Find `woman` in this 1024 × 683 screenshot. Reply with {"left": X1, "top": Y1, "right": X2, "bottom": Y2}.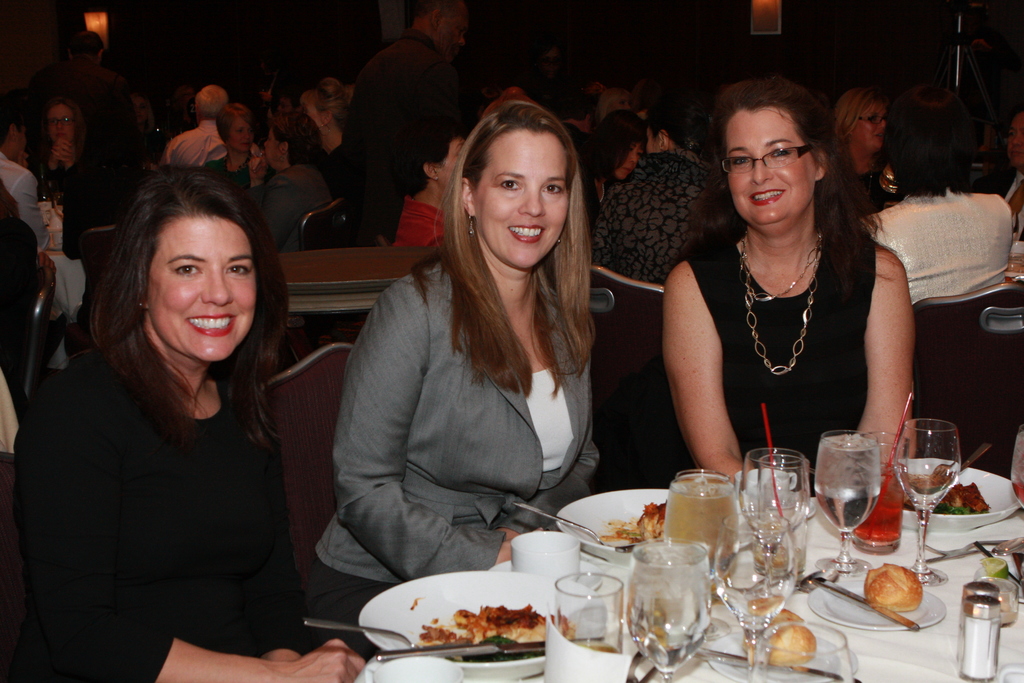
{"left": 198, "top": 106, "right": 275, "bottom": 192}.
